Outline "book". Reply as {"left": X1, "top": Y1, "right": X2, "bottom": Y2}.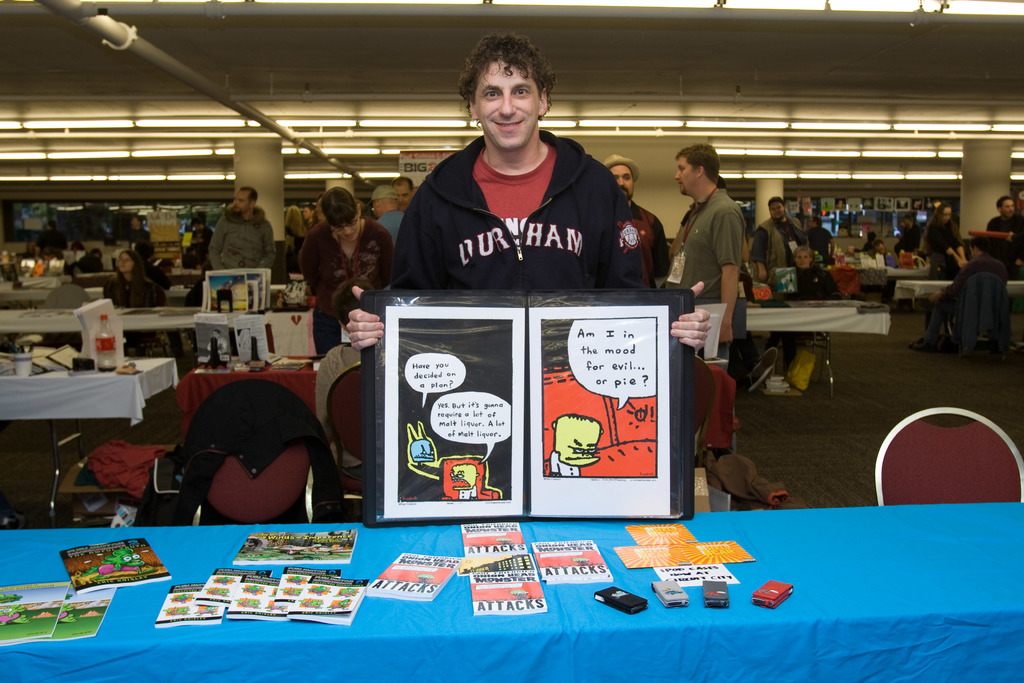
{"left": 51, "top": 584, "right": 119, "bottom": 641}.
